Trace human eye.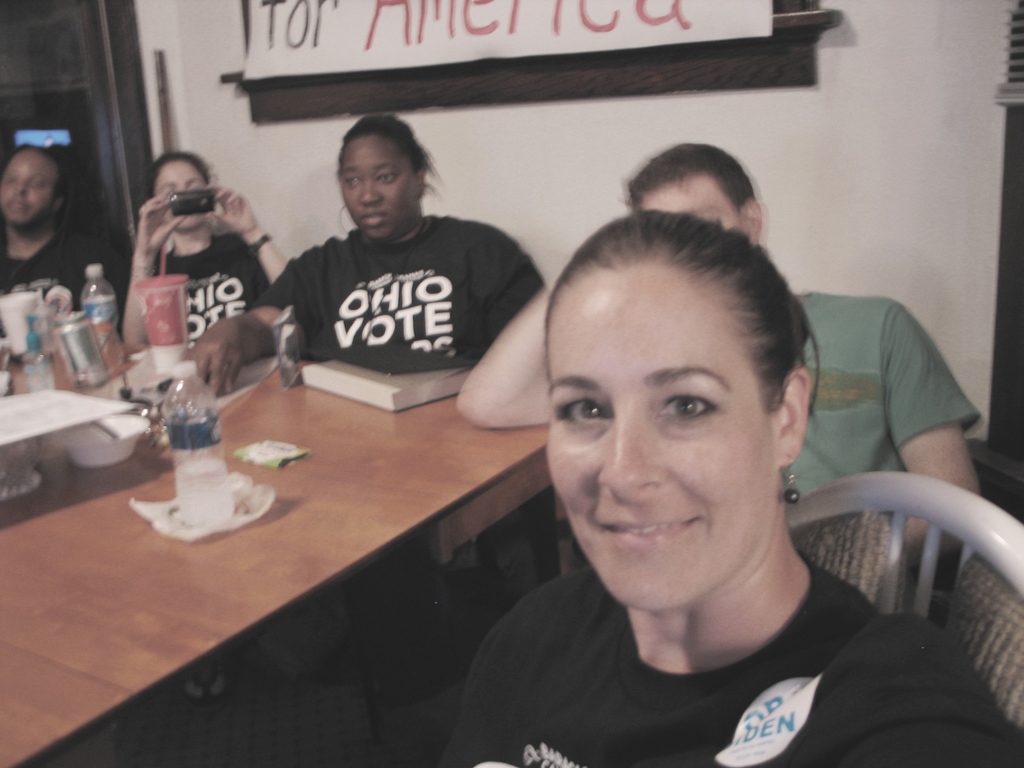
Traced to rect(342, 172, 360, 186).
